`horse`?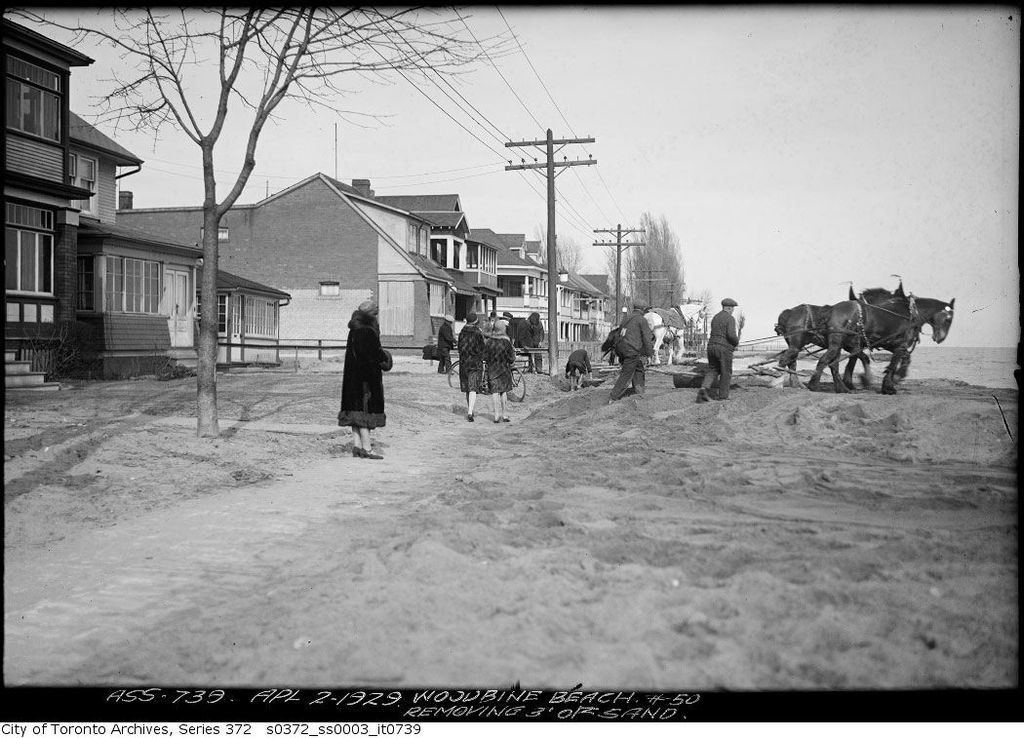
locate(773, 281, 870, 395)
